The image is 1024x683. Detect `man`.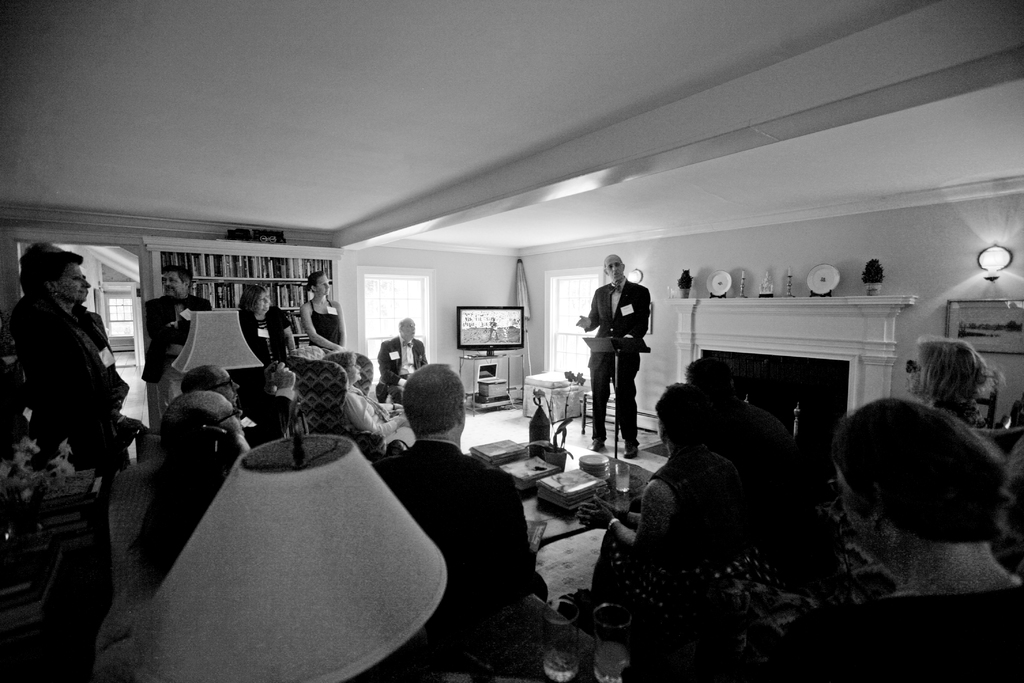
Detection: select_region(139, 393, 252, 577).
